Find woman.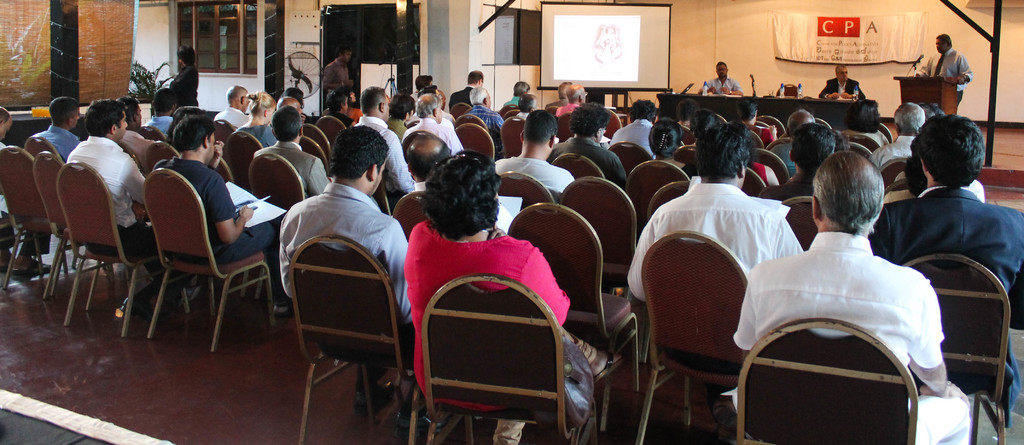
(649,124,692,182).
